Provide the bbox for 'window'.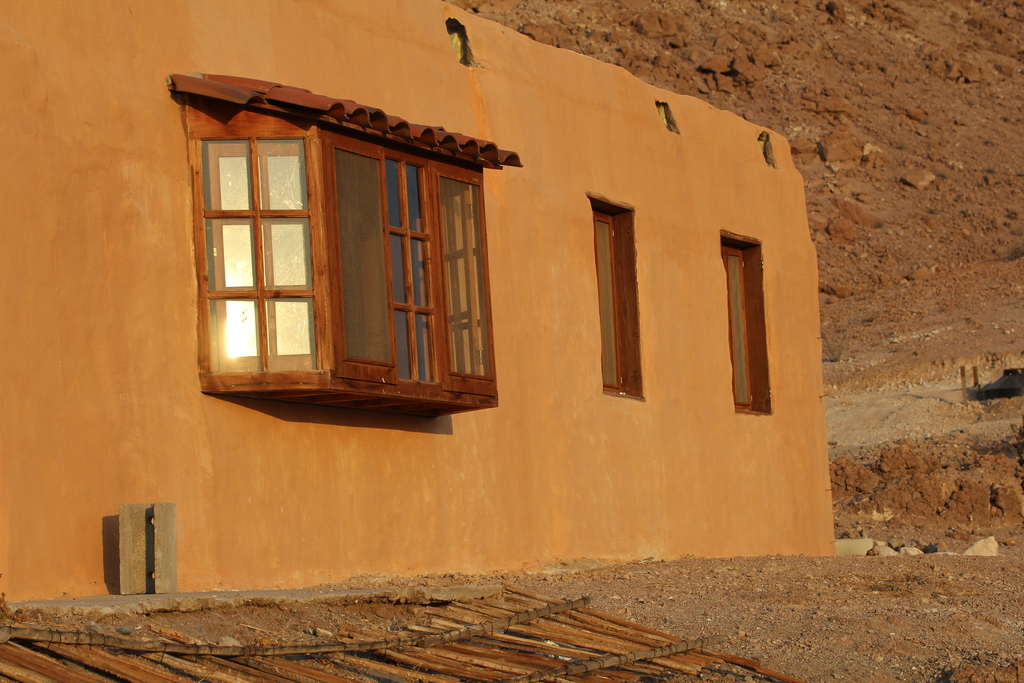
box(185, 77, 483, 412).
